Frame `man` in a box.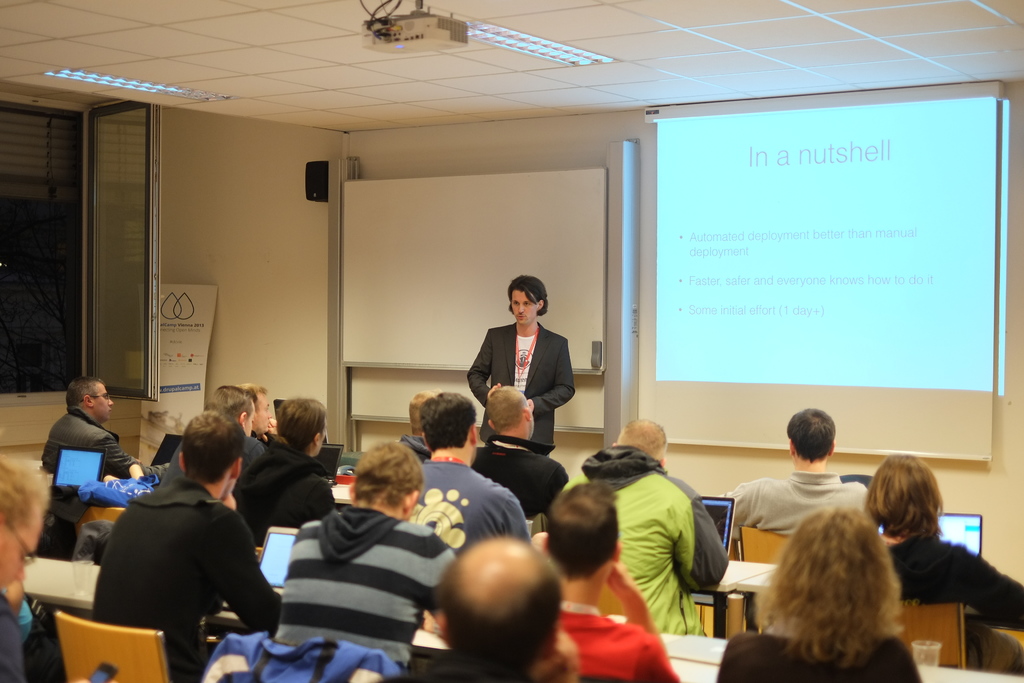
rect(403, 385, 531, 549).
